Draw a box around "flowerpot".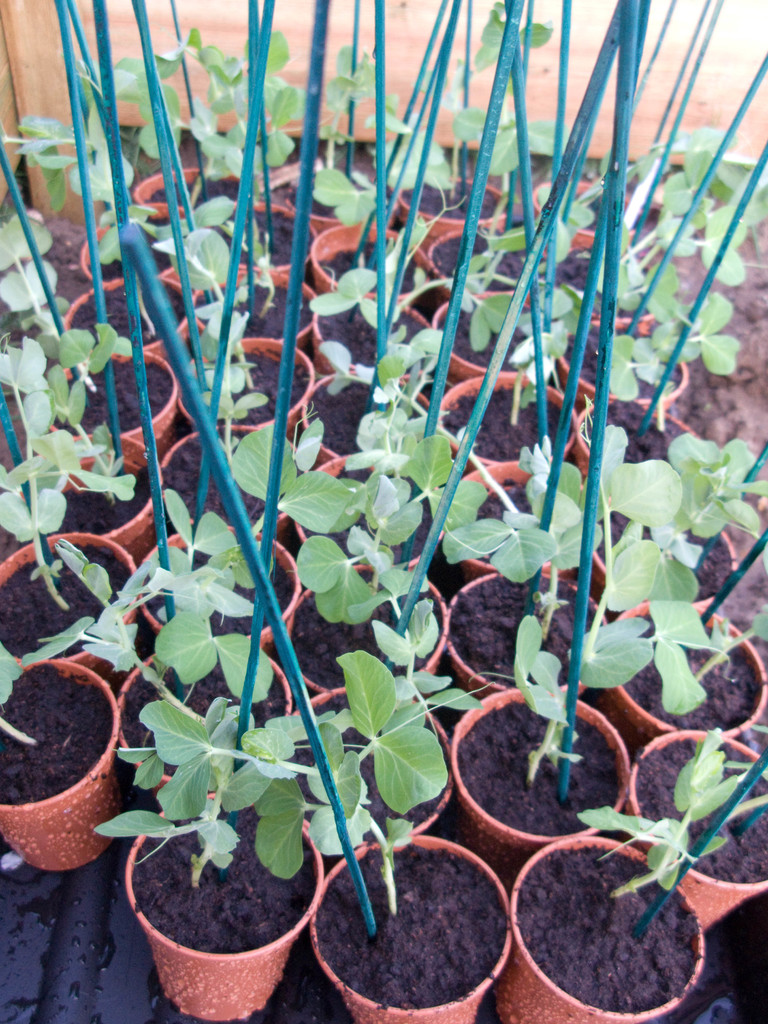
[289, 452, 445, 564].
